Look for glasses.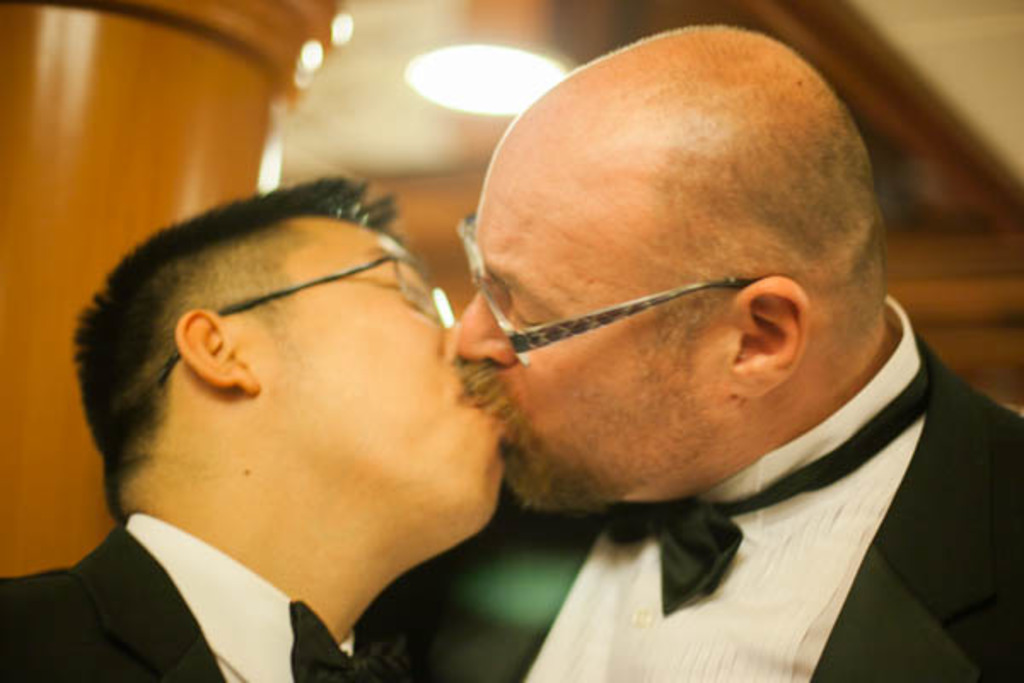
Found: box=[452, 210, 795, 365].
